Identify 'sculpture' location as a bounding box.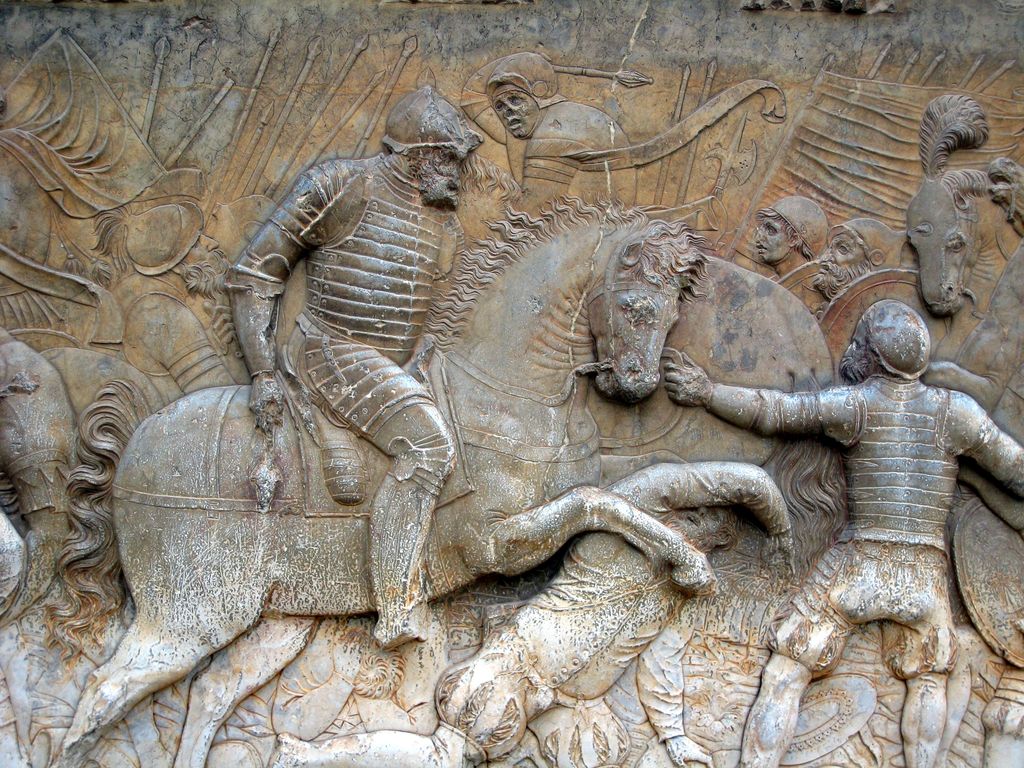
left=820, top=214, right=920, bottom=315.
